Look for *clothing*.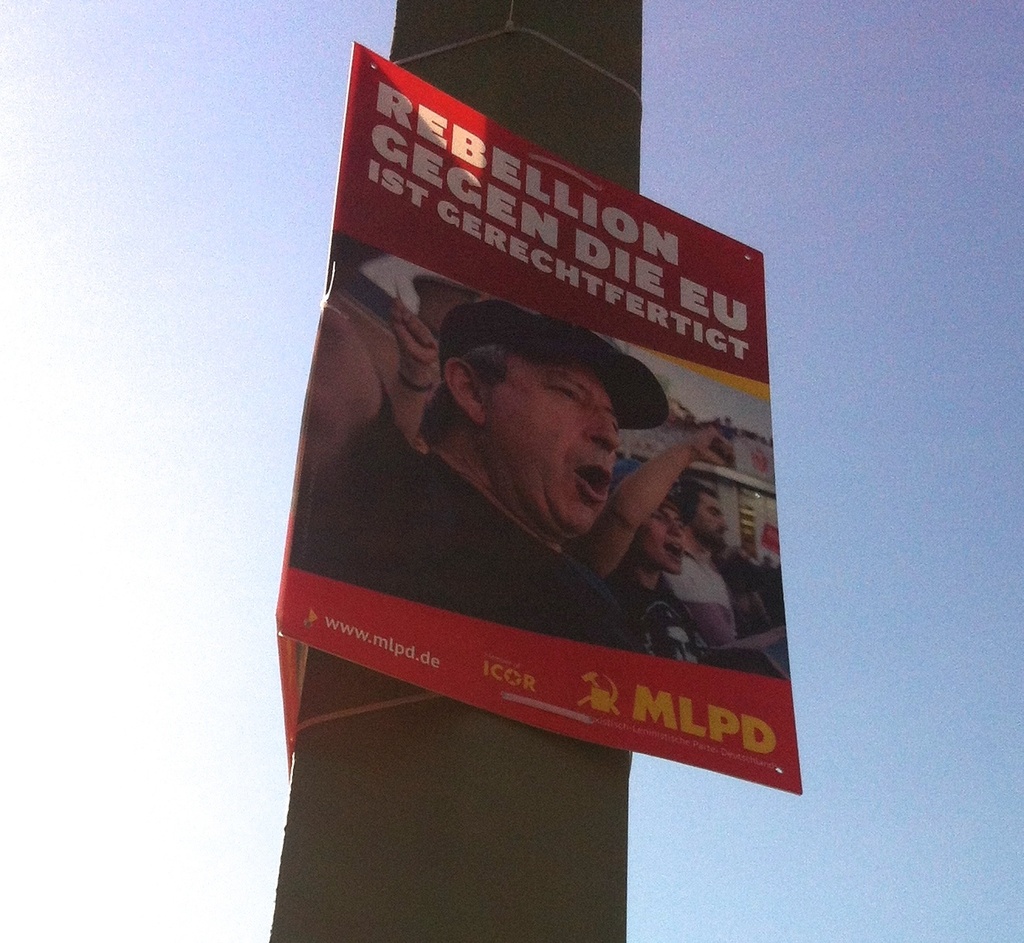
Found: x1=293 y1=433 x2=636 y2=658.
